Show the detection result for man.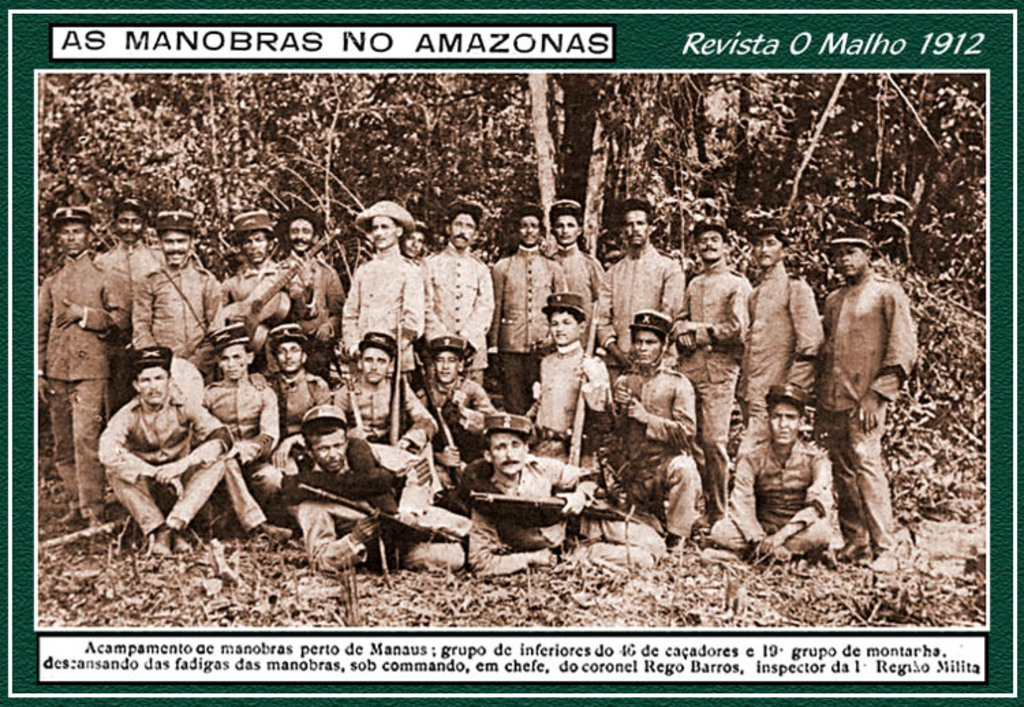
[487,199,563,407].
